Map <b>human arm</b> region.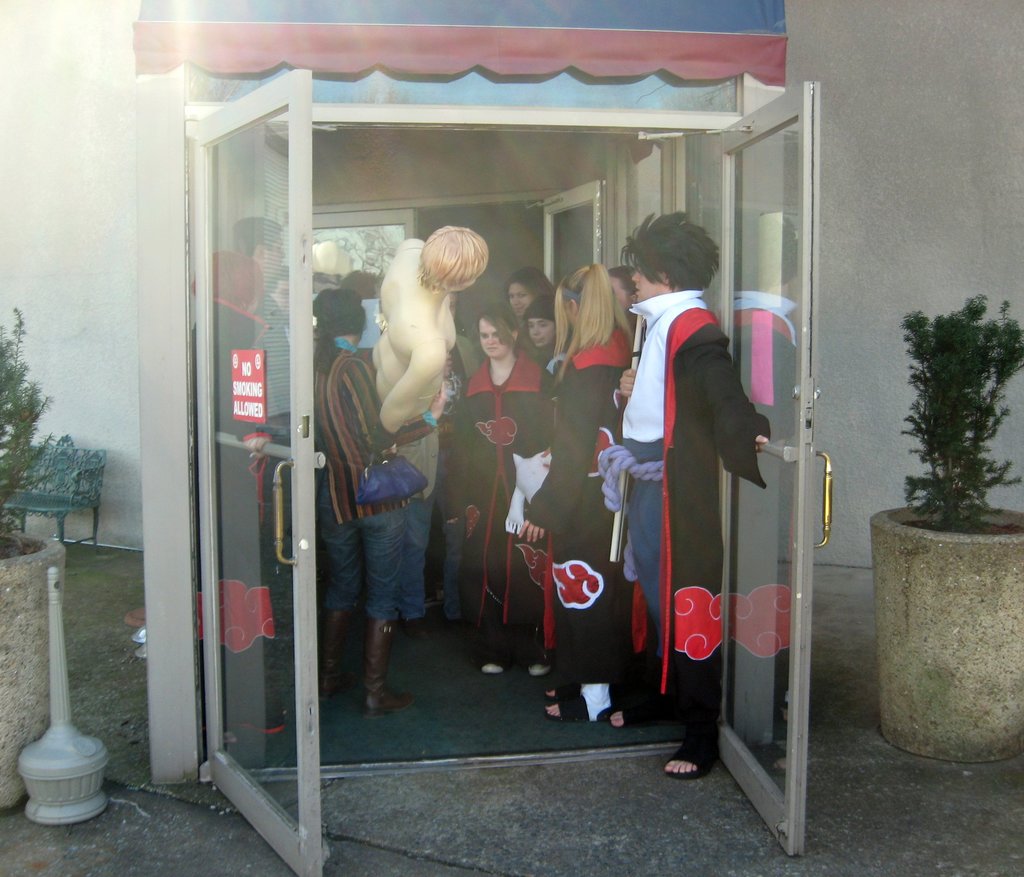
Mapped to 682, 321, 769, 455.
